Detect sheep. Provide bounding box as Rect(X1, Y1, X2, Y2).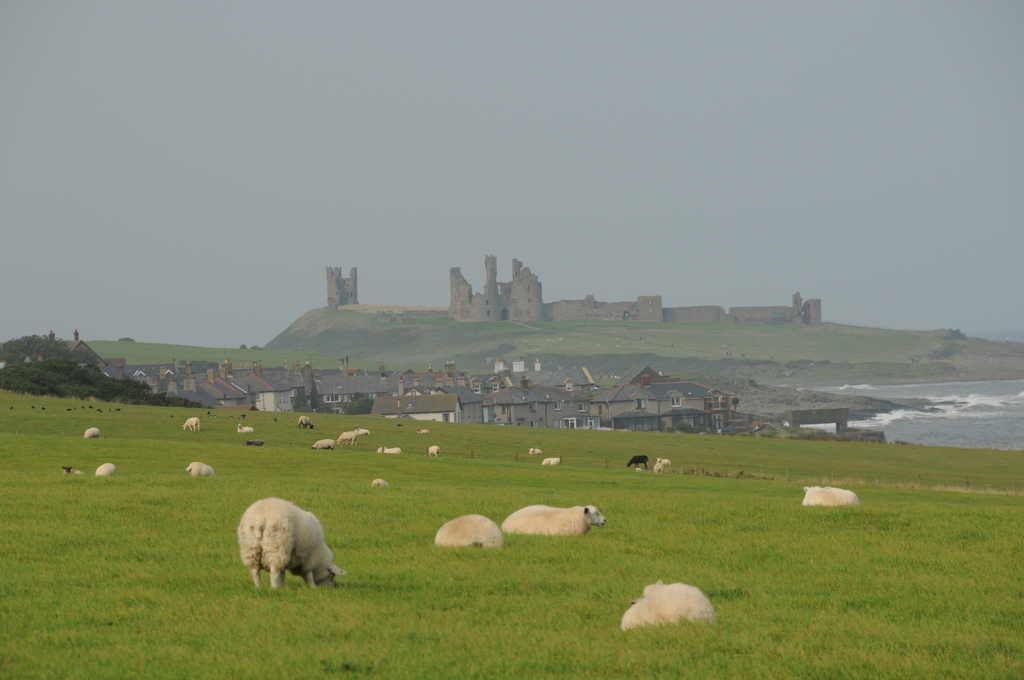
Rect(430, 444, 442, 457).
